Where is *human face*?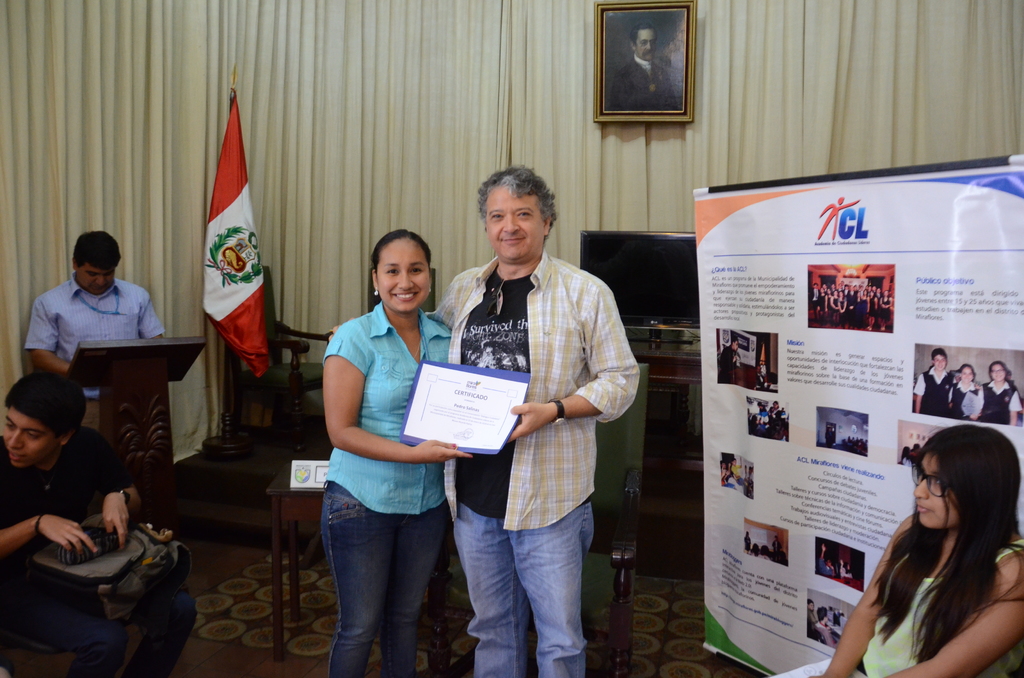
{"left": 485, "top": 184, "right": 541, "bottom": 261}.
